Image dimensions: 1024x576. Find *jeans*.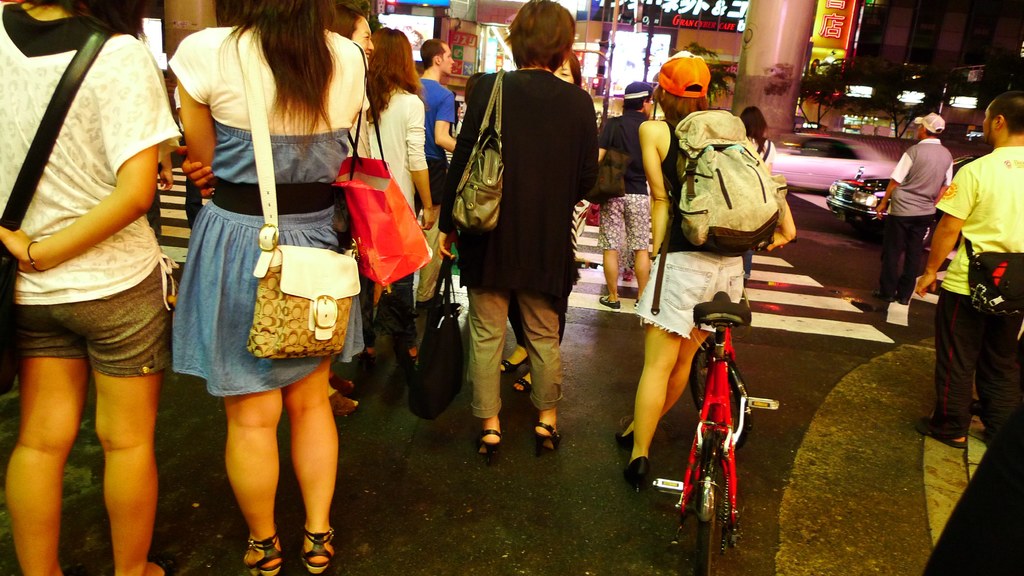
region(631, 248, 744, 352).
